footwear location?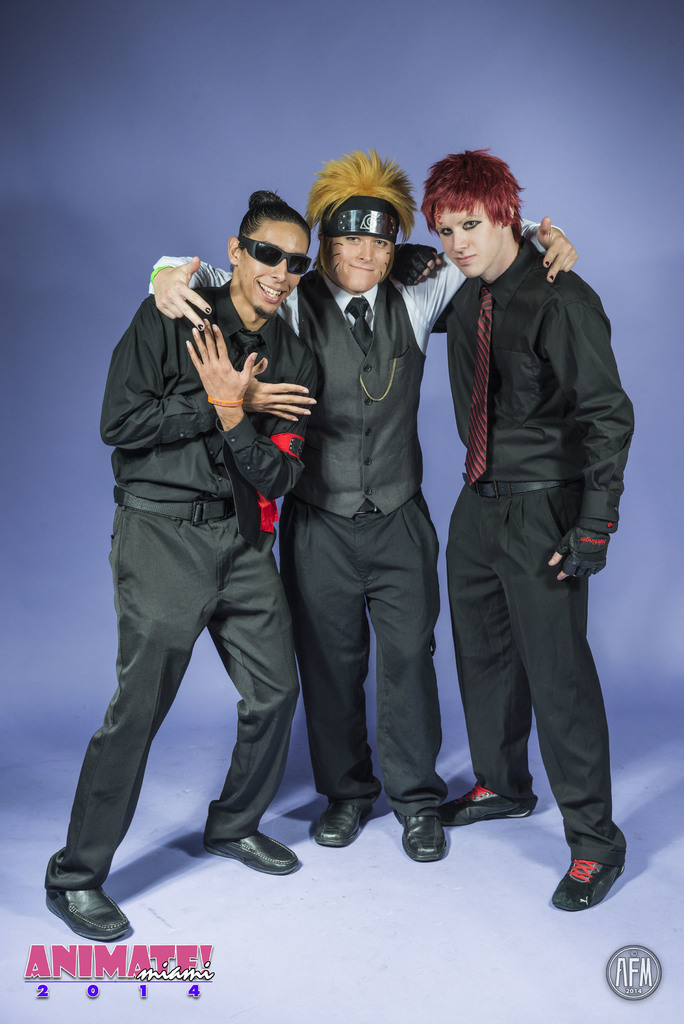
left=569, top=843, right=635, bottom=916
